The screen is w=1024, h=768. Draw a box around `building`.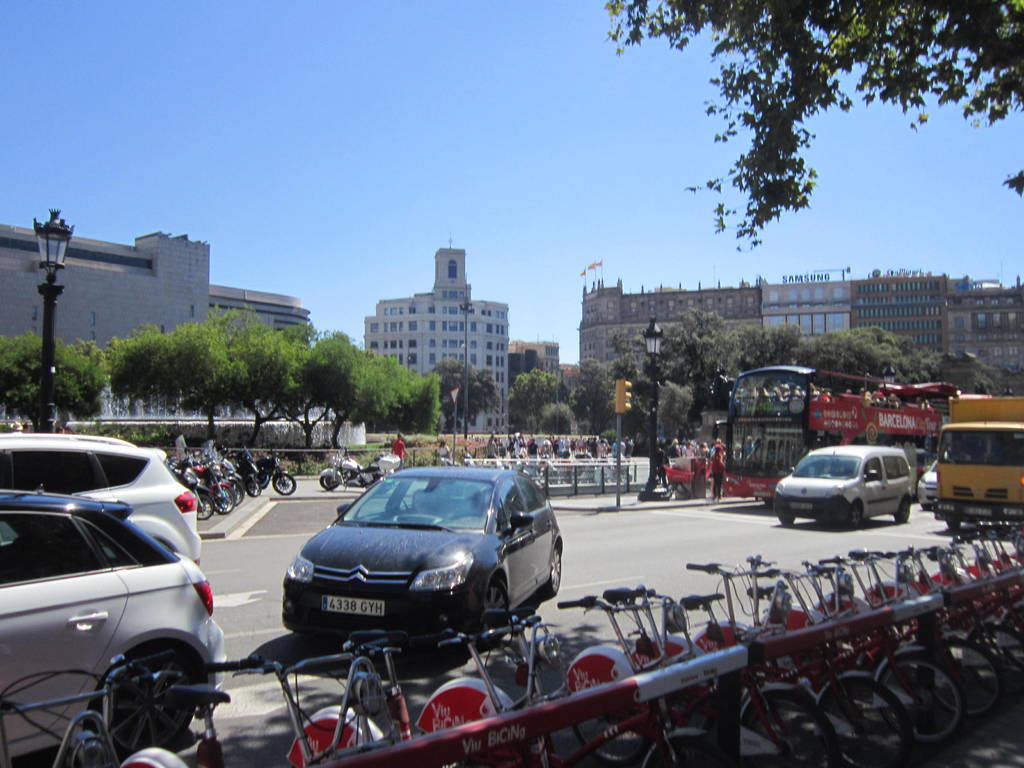
<region>0, 220, 210, 373</region>.
